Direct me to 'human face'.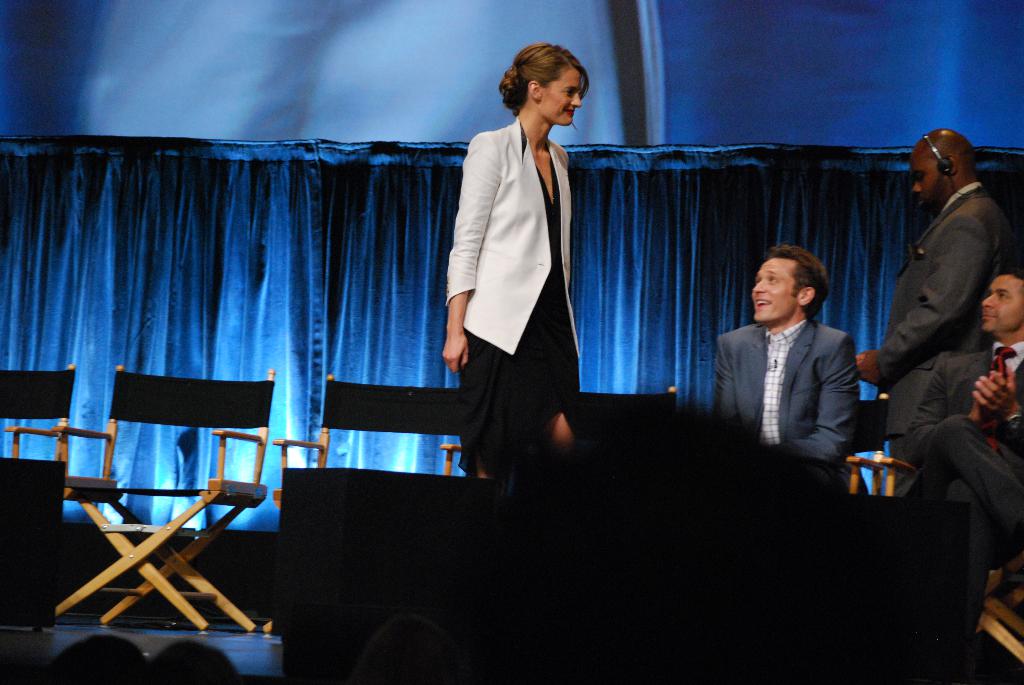
Direction: 911, 143, 941, 205.
